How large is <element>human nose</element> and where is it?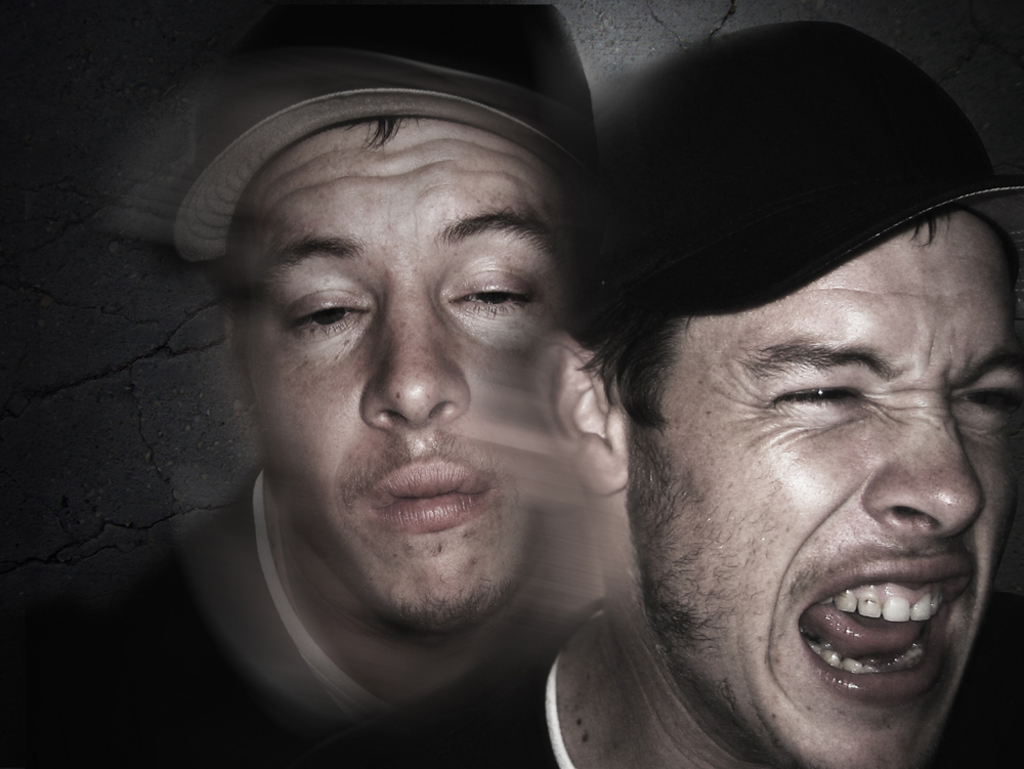
Bounding box: 860:401:989:542.
